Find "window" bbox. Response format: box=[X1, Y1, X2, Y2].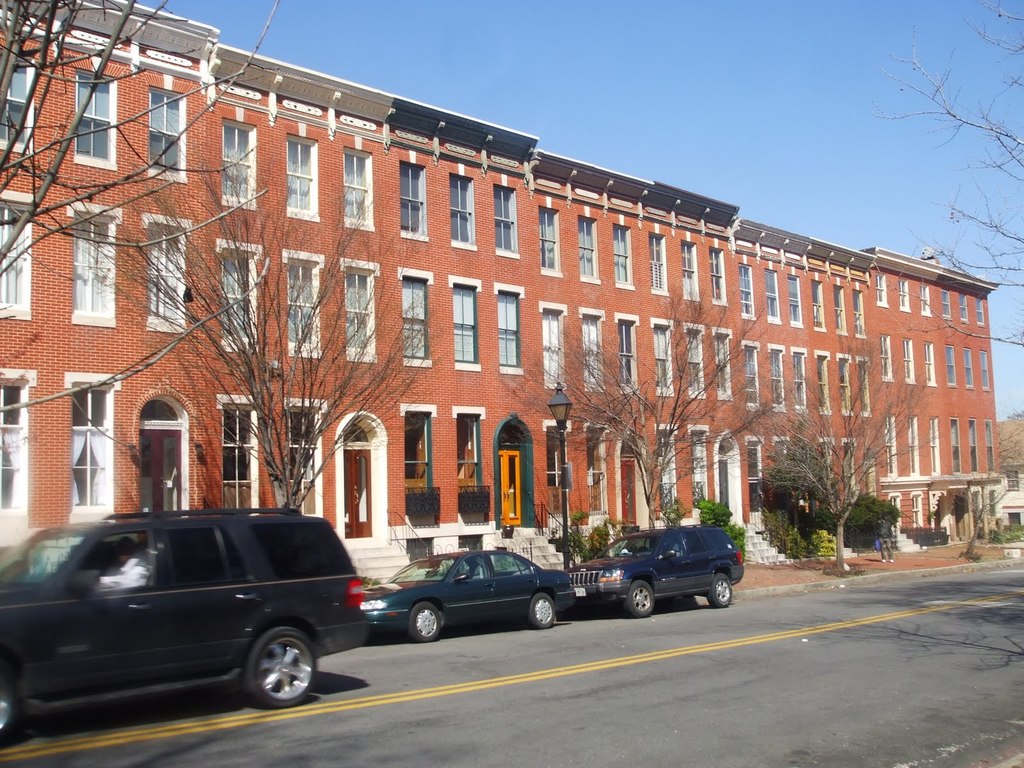
box=[714, 330, 726, 395].
